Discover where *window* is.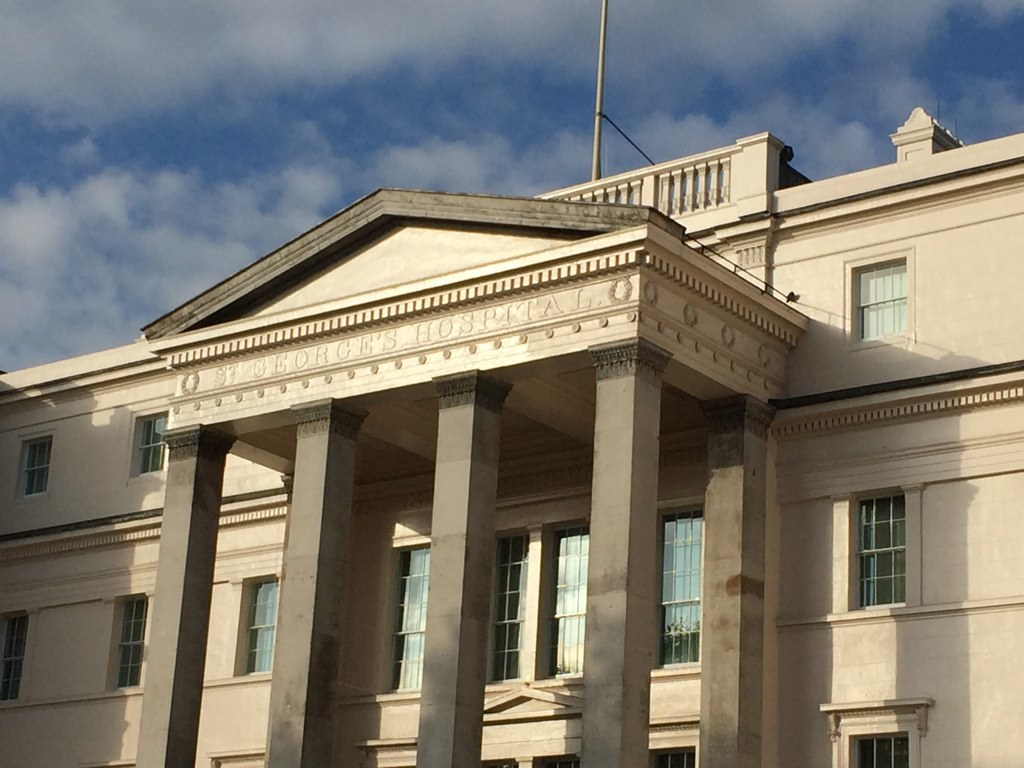
Discovered at rect(237, 580, 293, 670).
